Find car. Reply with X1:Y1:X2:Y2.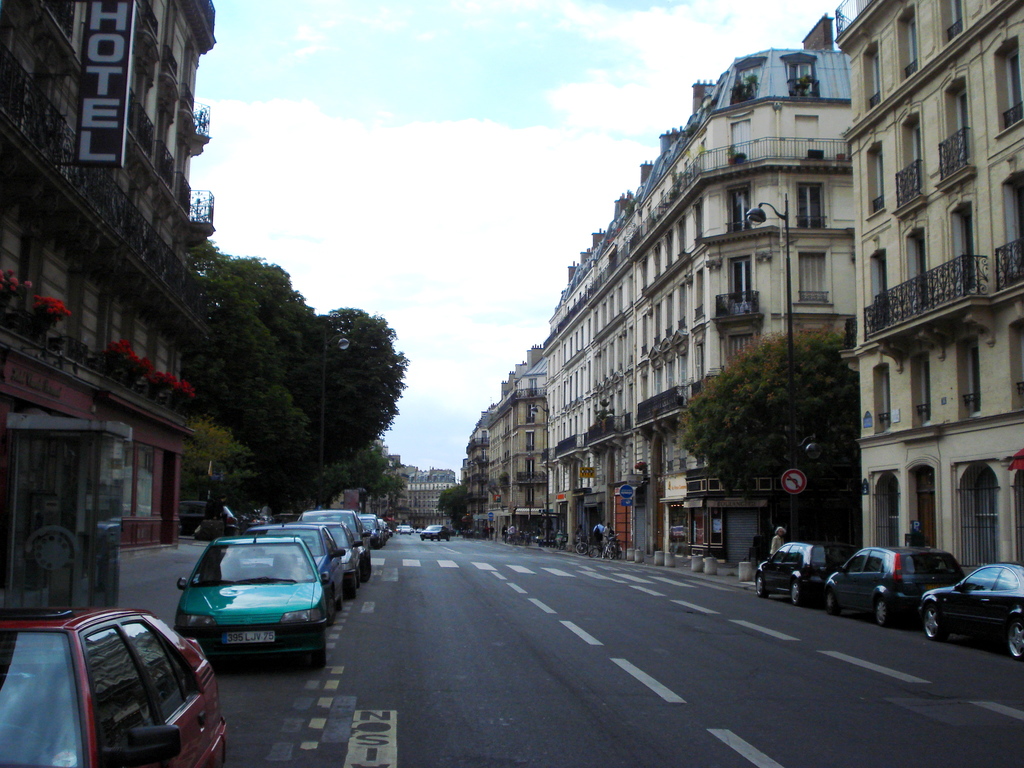
175:536:333:667.
